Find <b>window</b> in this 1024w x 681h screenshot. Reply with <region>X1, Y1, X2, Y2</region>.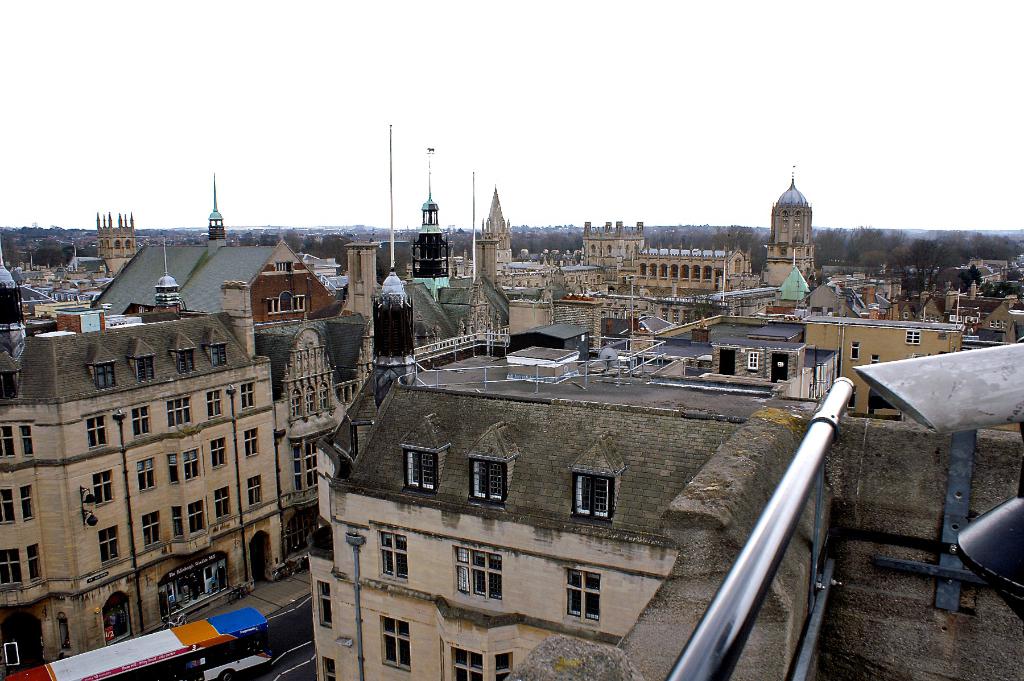
<region>135, 454, 156, 497</region>.
